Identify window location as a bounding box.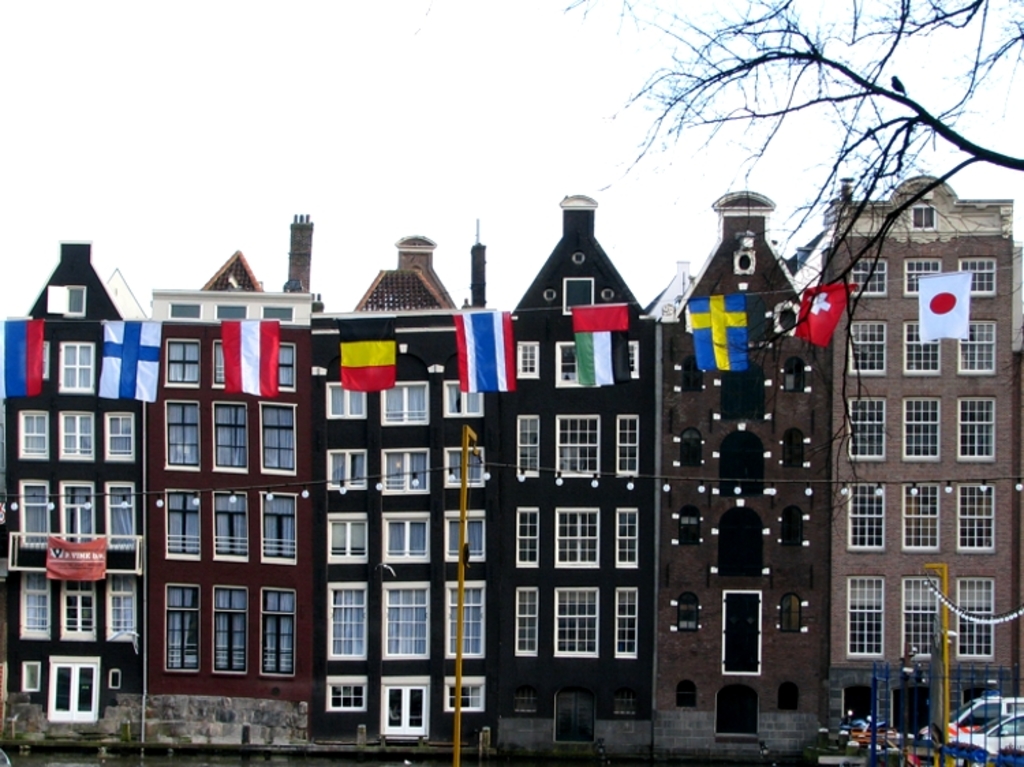
<bbox>332, 516, 367, 549</bbox>.
